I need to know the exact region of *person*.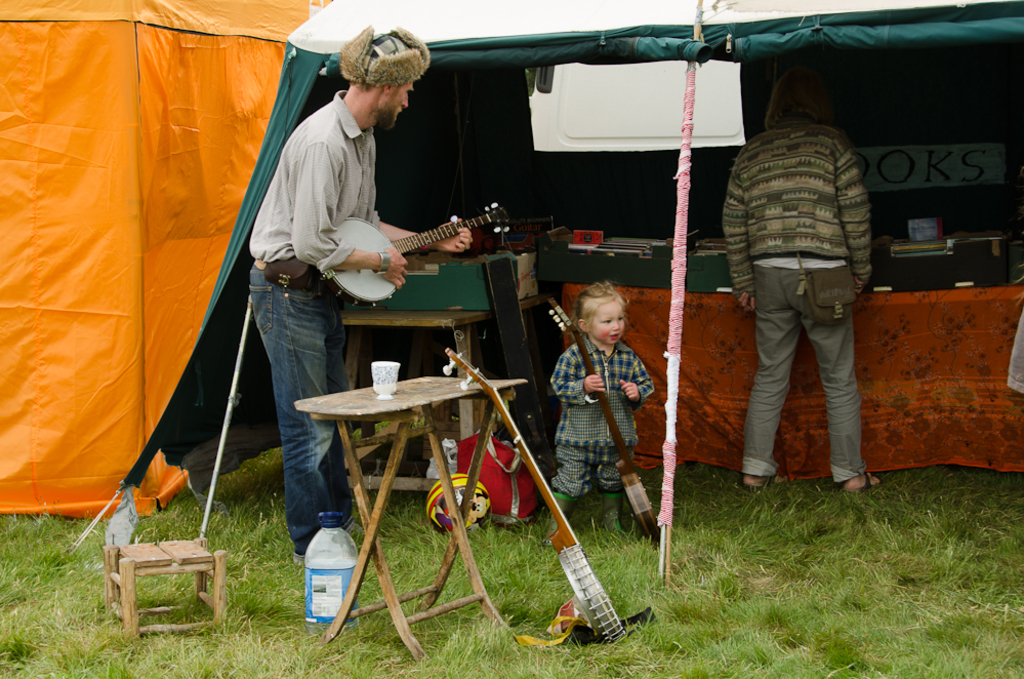
Region: pyautogui.locateOnScreen(248, 31, 474, 571).
